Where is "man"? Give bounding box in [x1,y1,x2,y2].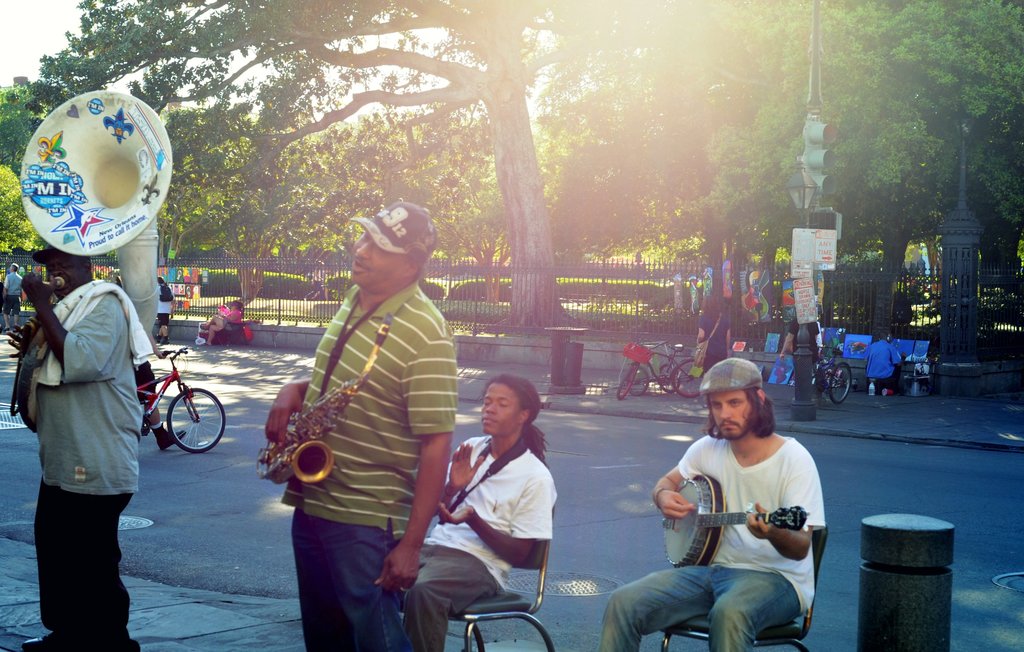
[783,315,819,401].
